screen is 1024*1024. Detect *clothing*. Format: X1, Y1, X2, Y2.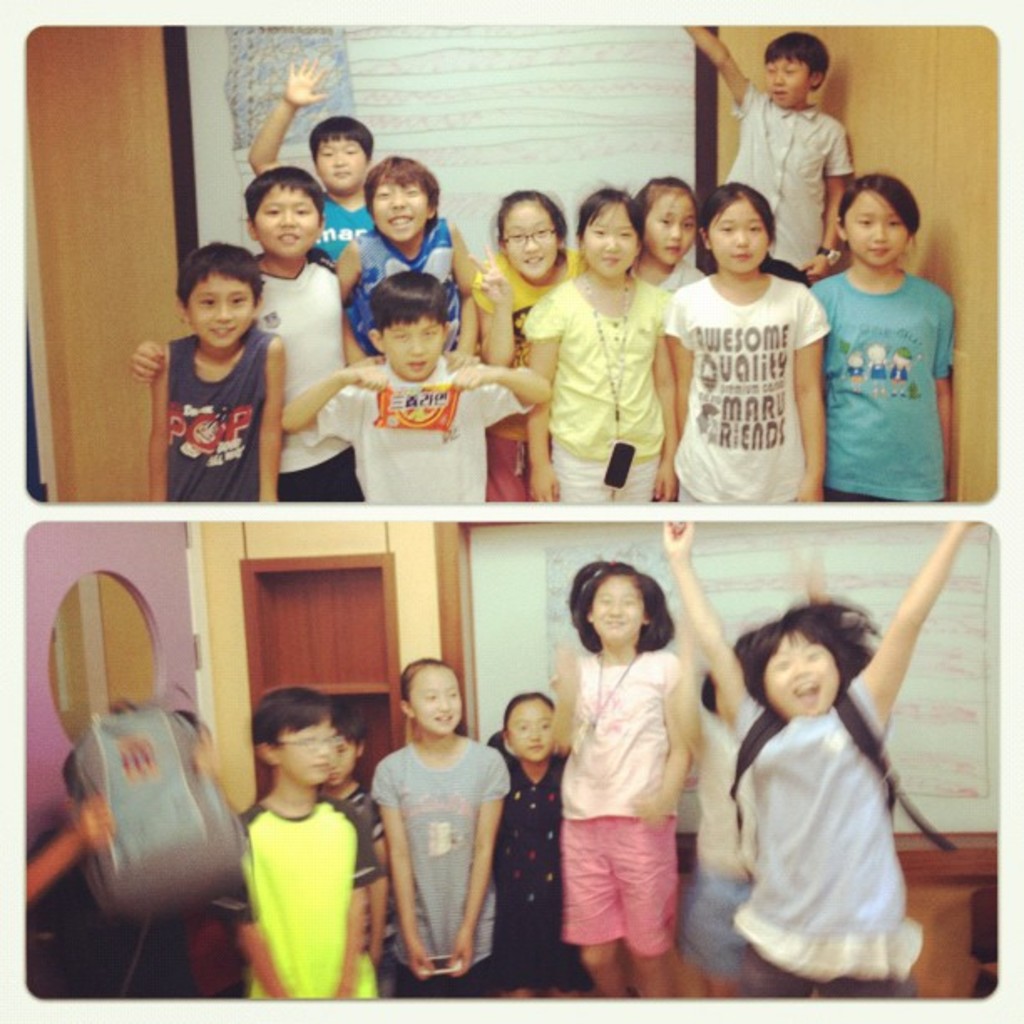
313, 194, 376, 281.
